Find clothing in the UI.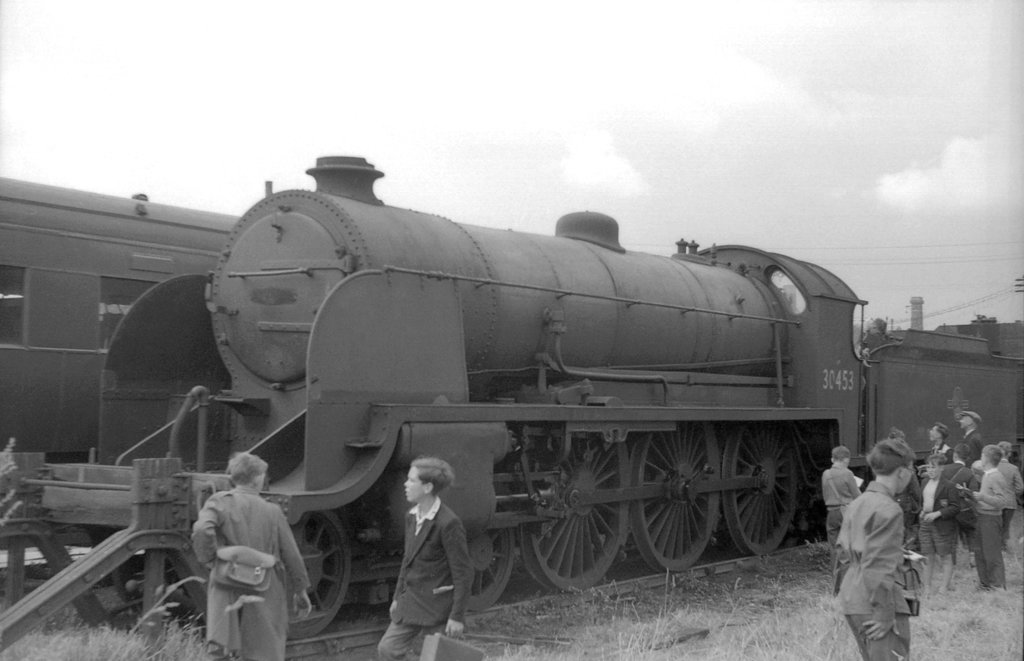
UI element at <box>381,496,470,660</box>.
